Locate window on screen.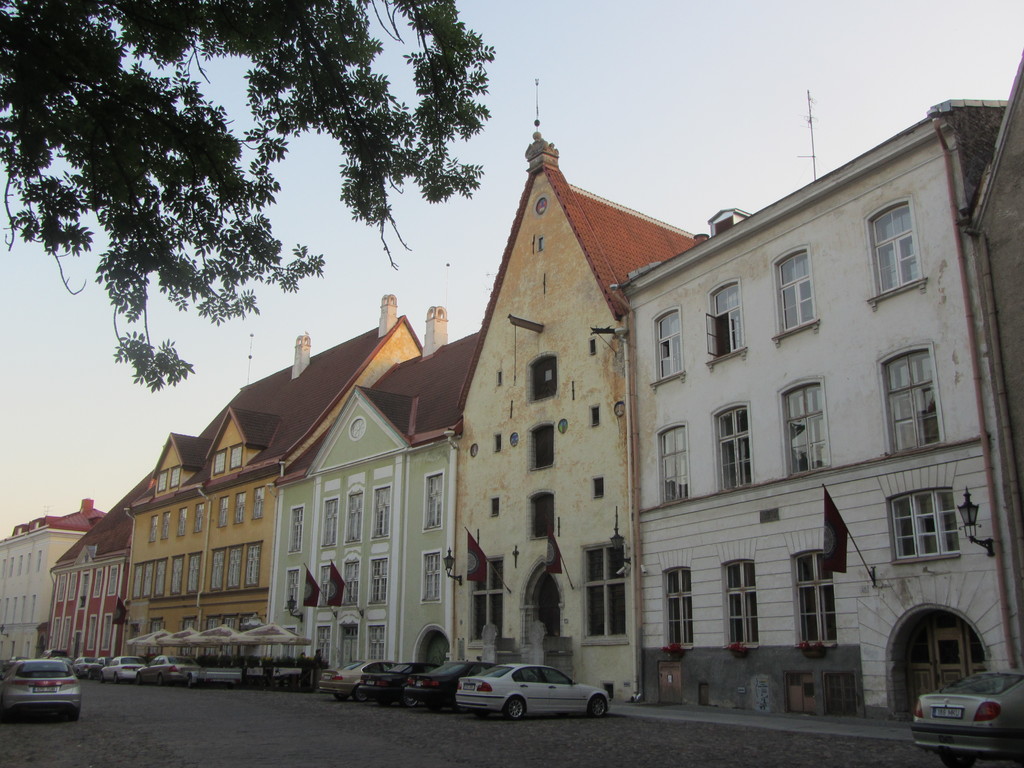
On screen at x1=897, y1=334, x2=961, y2=467.
